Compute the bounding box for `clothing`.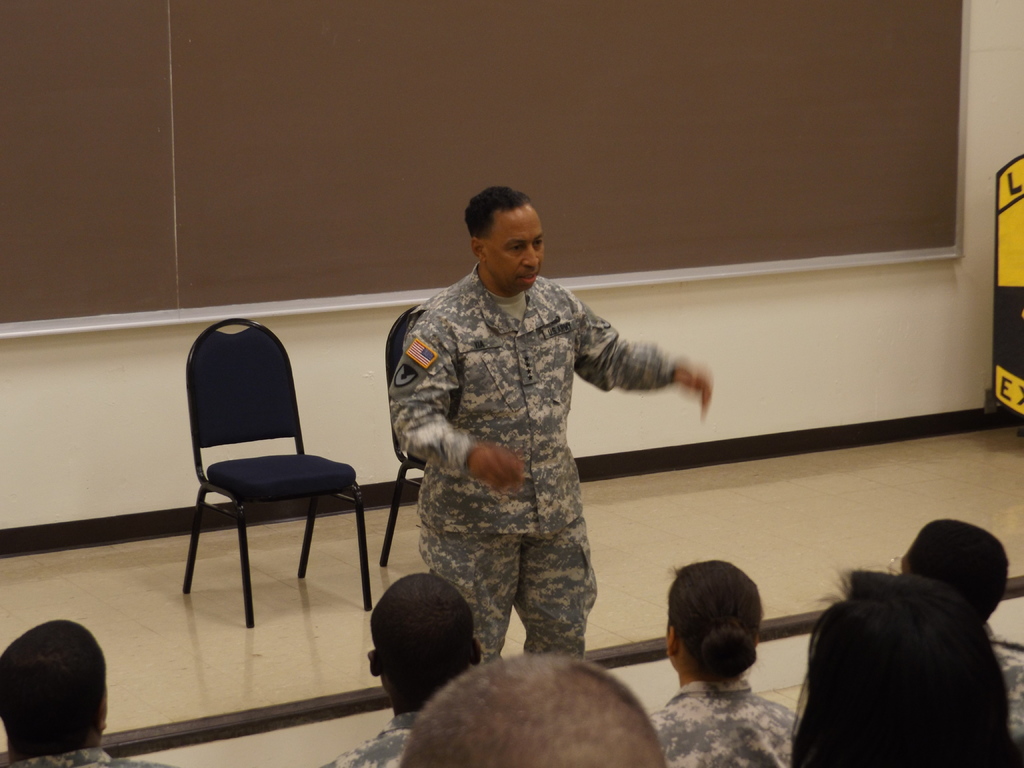
[x1=992, y1=646, x2=1023, y2=753].
